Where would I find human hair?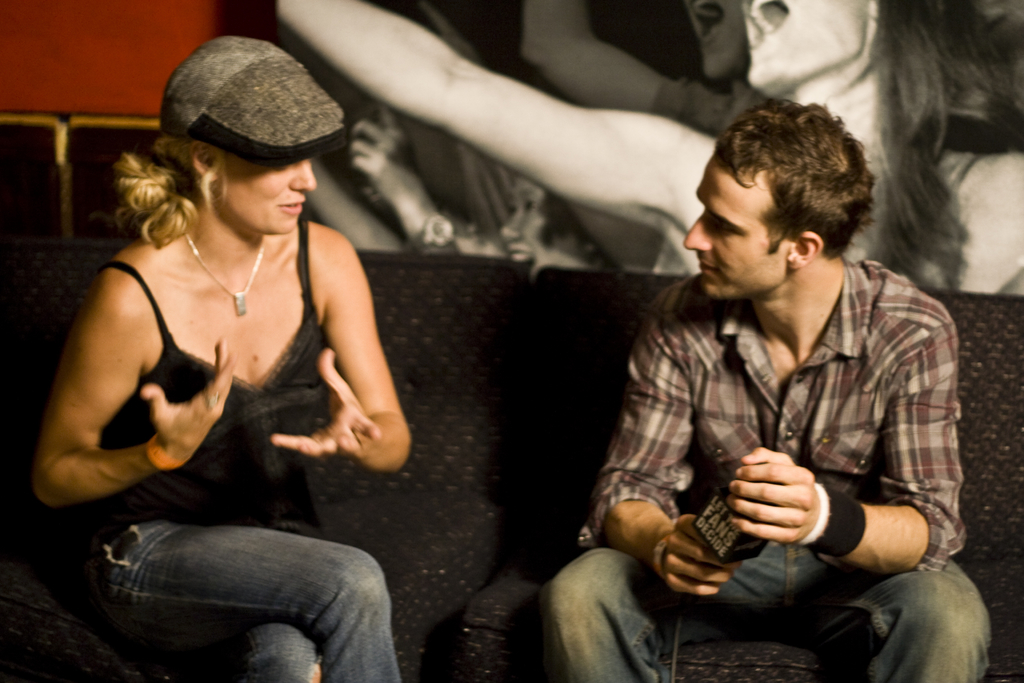
At left=118, top=131, right=232, bottom=244.
